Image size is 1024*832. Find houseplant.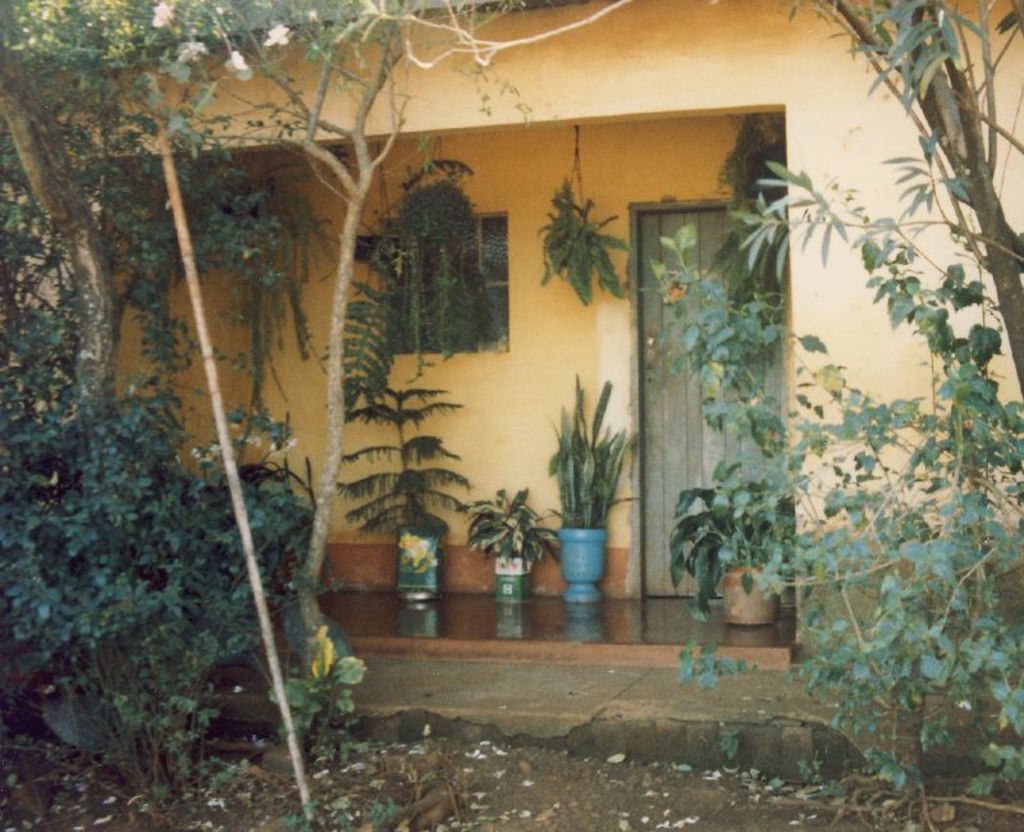
BBox(532, 174, 631, 305).
